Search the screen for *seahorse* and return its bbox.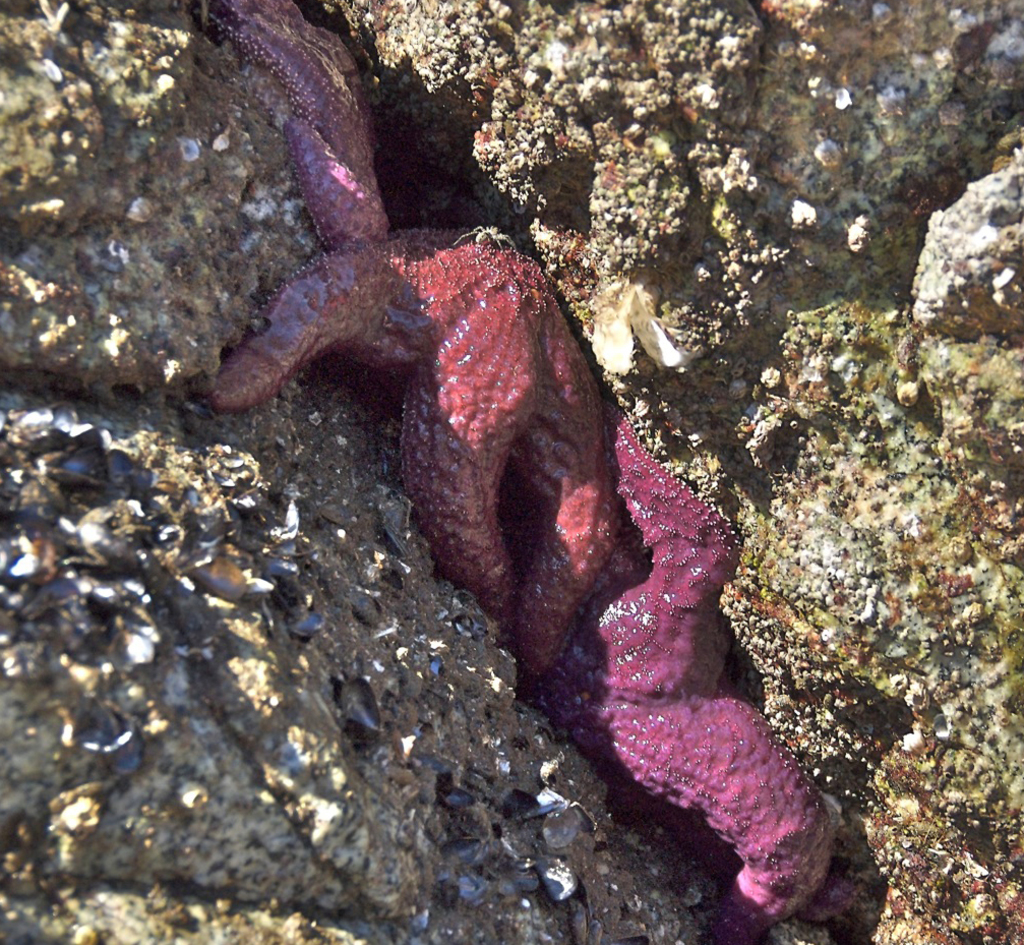
Found: (left=213, top=0, right=626, bottom=688).
